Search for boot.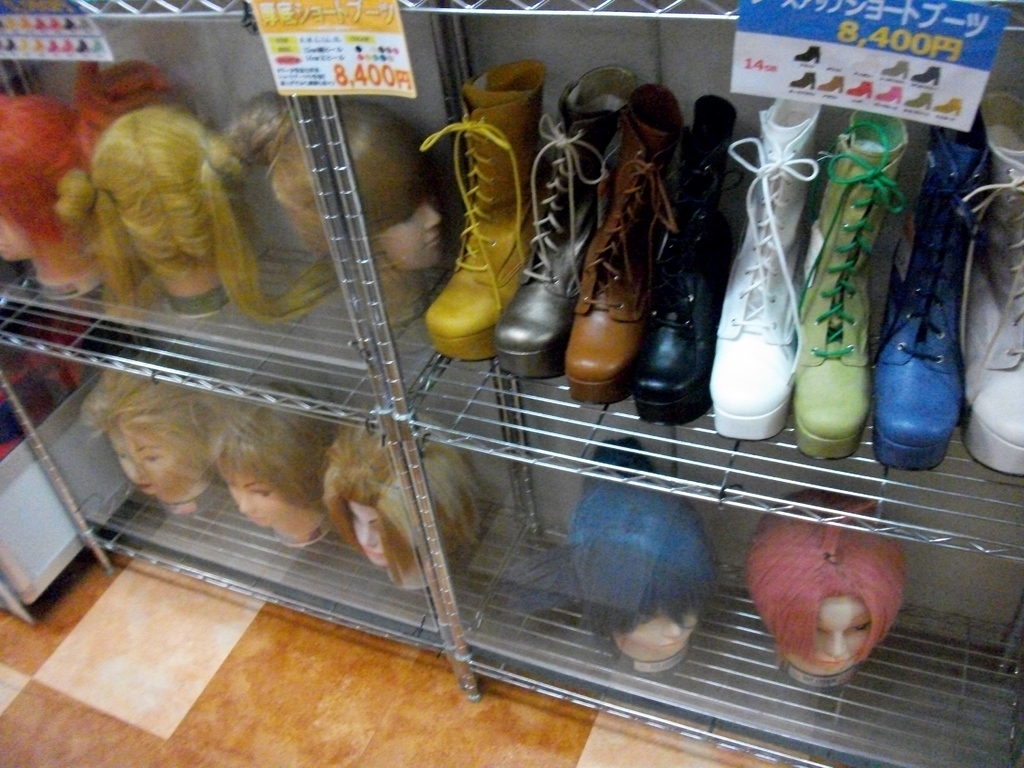
Found at BBox(715, 93, 824, 463).
